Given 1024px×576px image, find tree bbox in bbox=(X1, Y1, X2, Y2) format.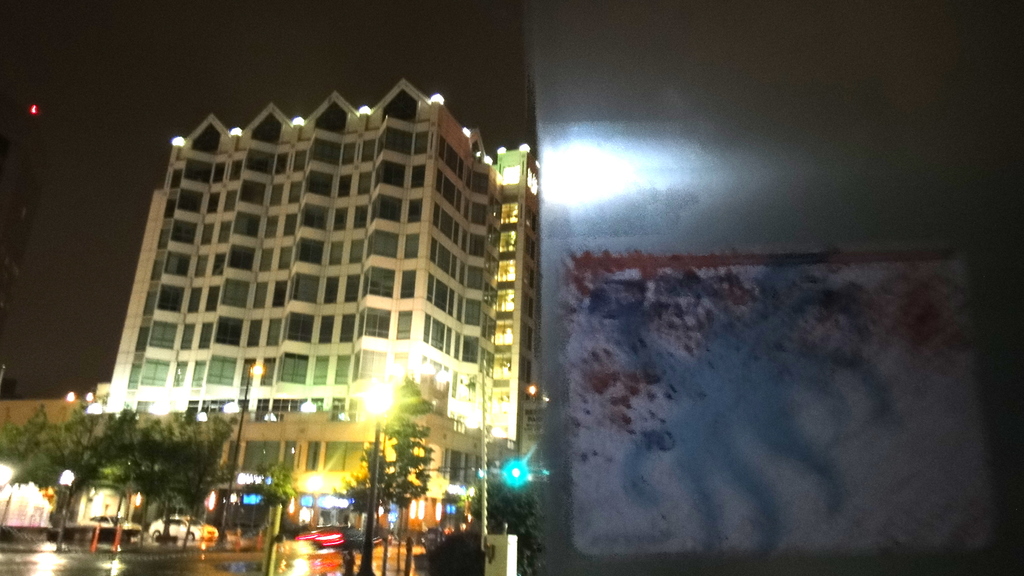
bbox=(381, 372, 431, 575).
